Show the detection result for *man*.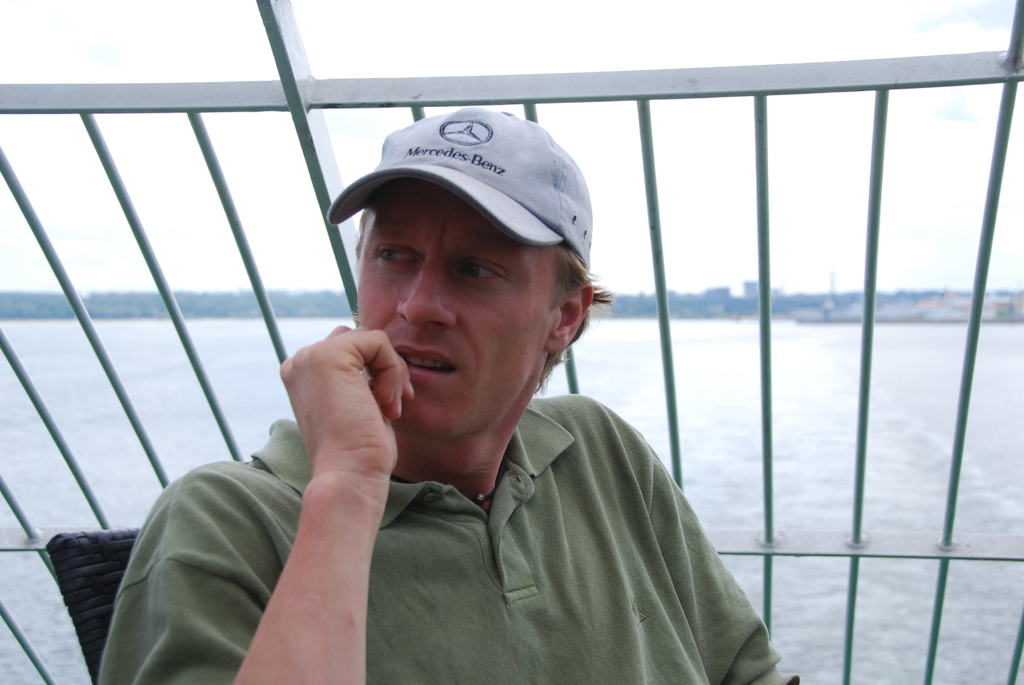
bbox=(93, 106, 803, 684).
